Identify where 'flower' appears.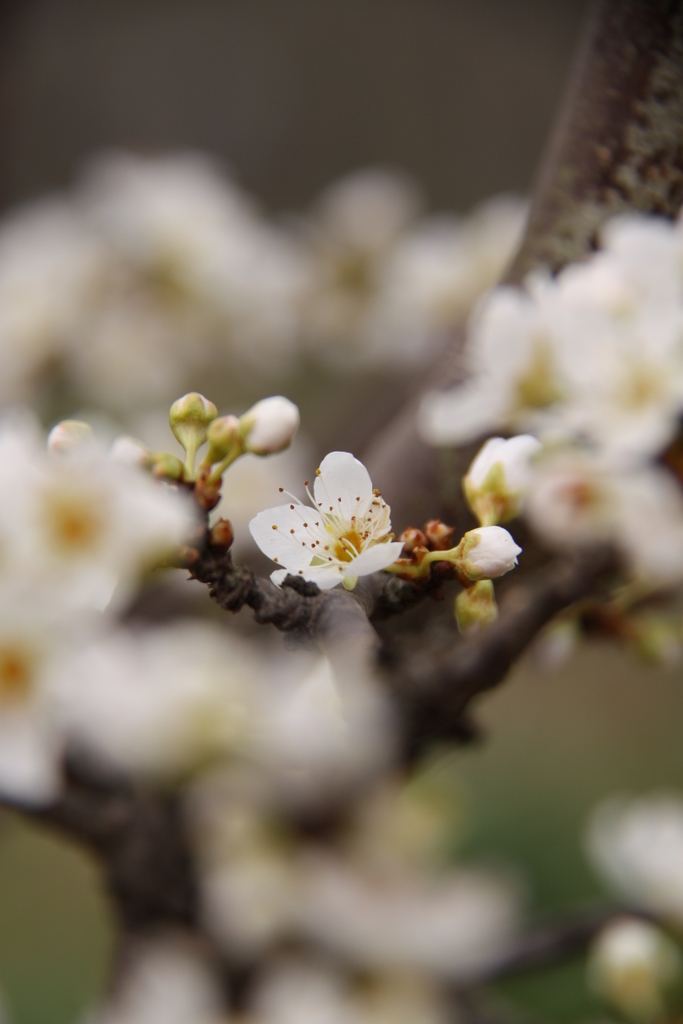
Appears at left=255, top=450, right=415, bottom=602.
